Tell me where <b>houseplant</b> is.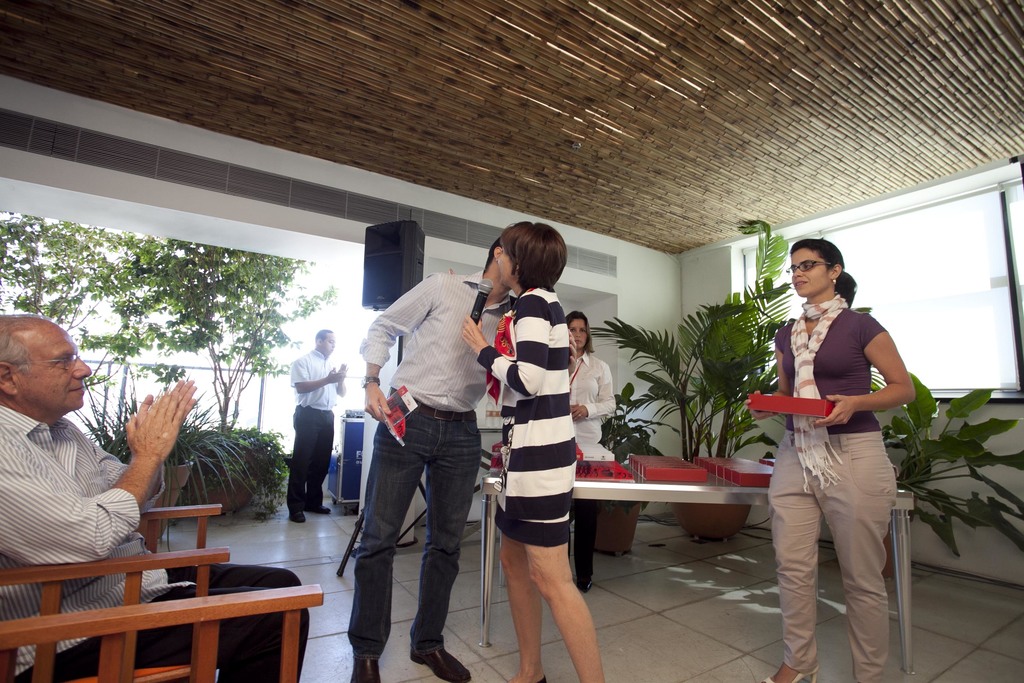
<b>houseplant</b> is at x1=577 y1=374 x2=680 y2=562.
